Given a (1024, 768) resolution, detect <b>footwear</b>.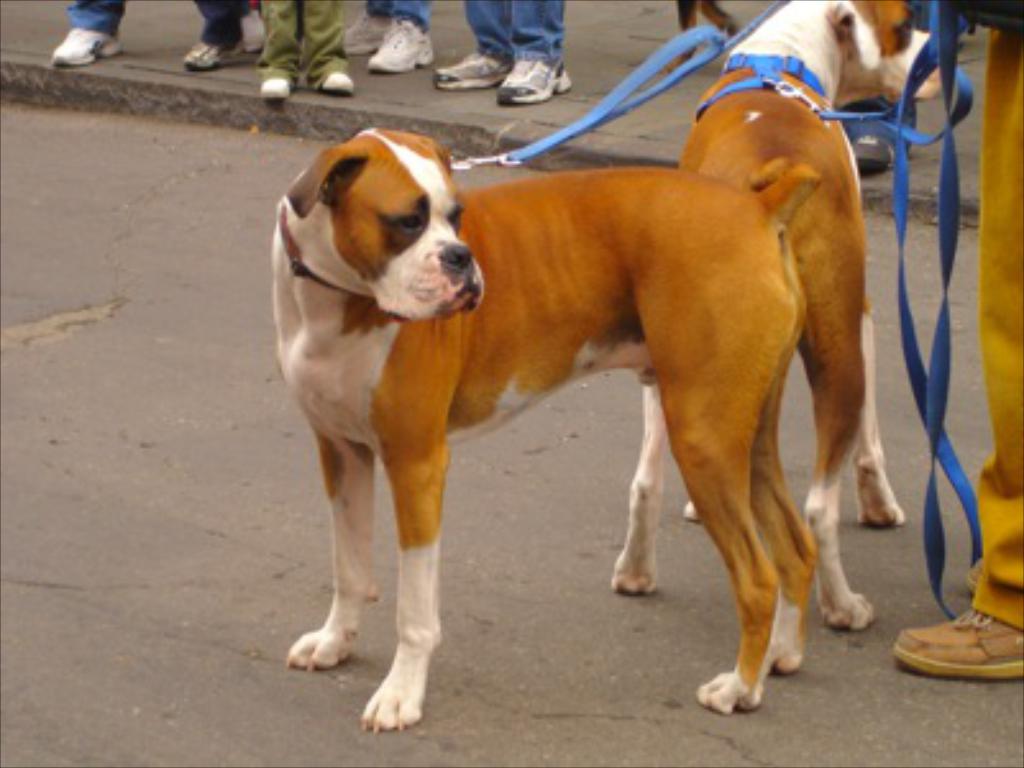
BBox(241, 10, 266, 49).
